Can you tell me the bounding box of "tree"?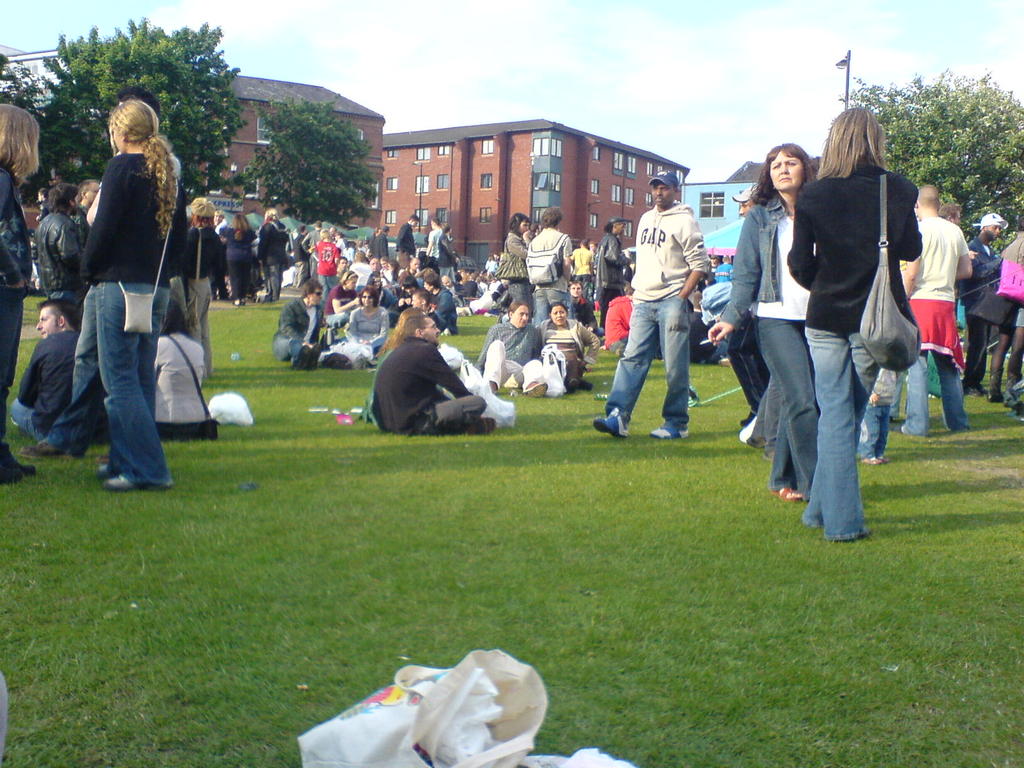
BBox(27, 12, 252, 214).
